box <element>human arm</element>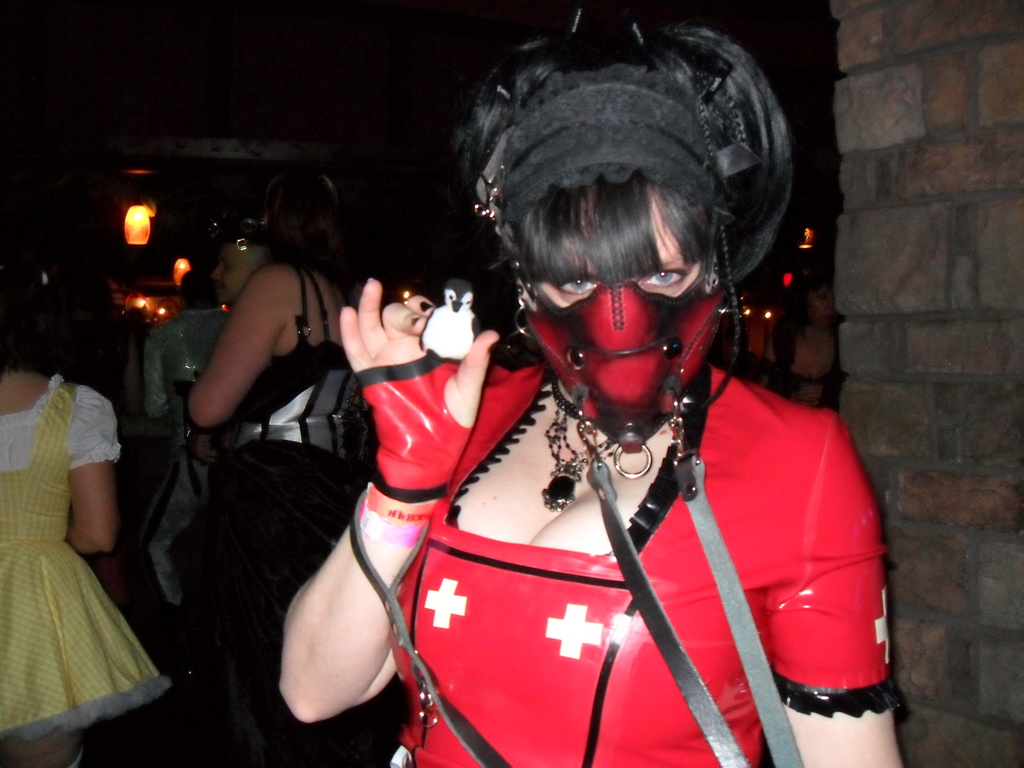
{"left": 189, "top": 266, "right": 292, "bottom": 435}
